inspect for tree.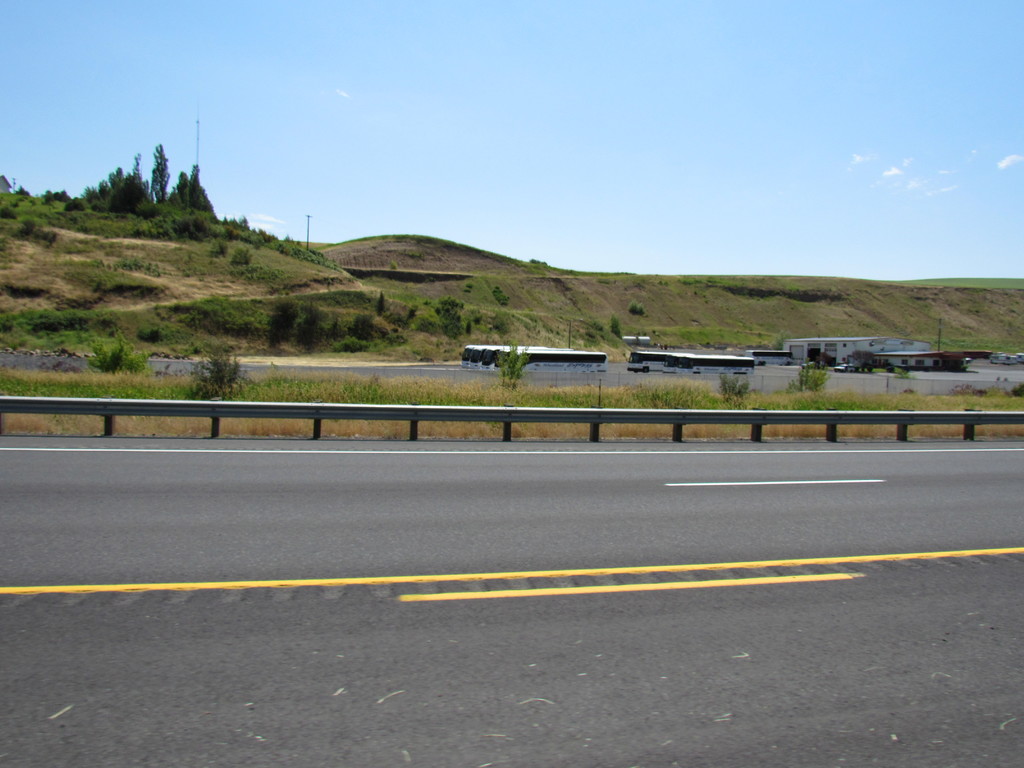
Inspection: {"x1": 799, "y1": 357, "x2": 832, "y2": 391}.
